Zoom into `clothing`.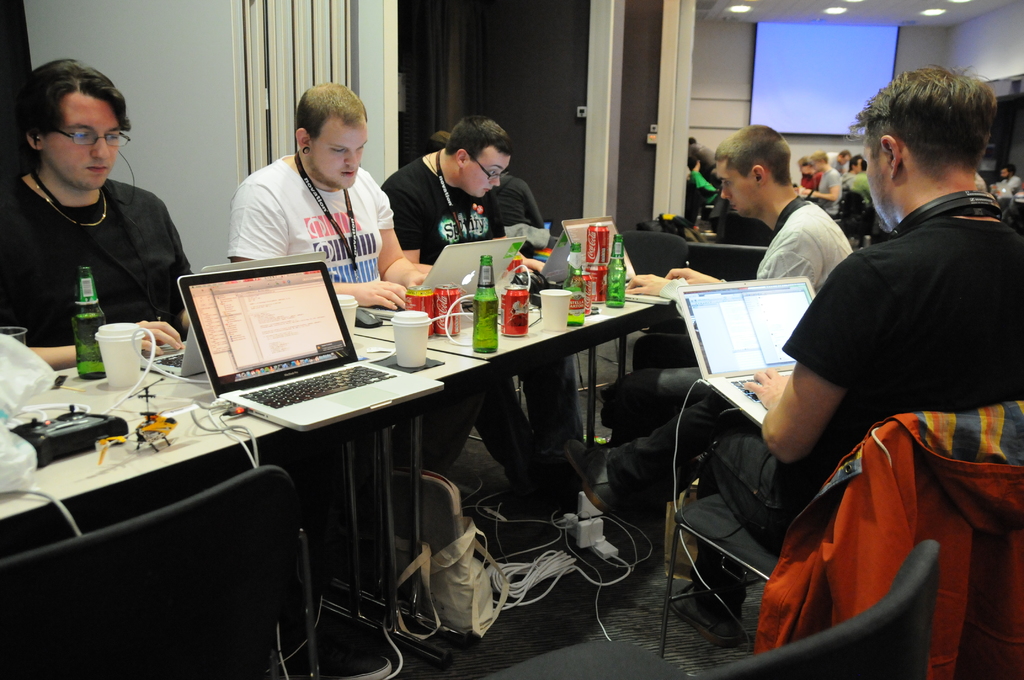
Zoom target: <bbox>686, 142, 715, 168</bbox>.
